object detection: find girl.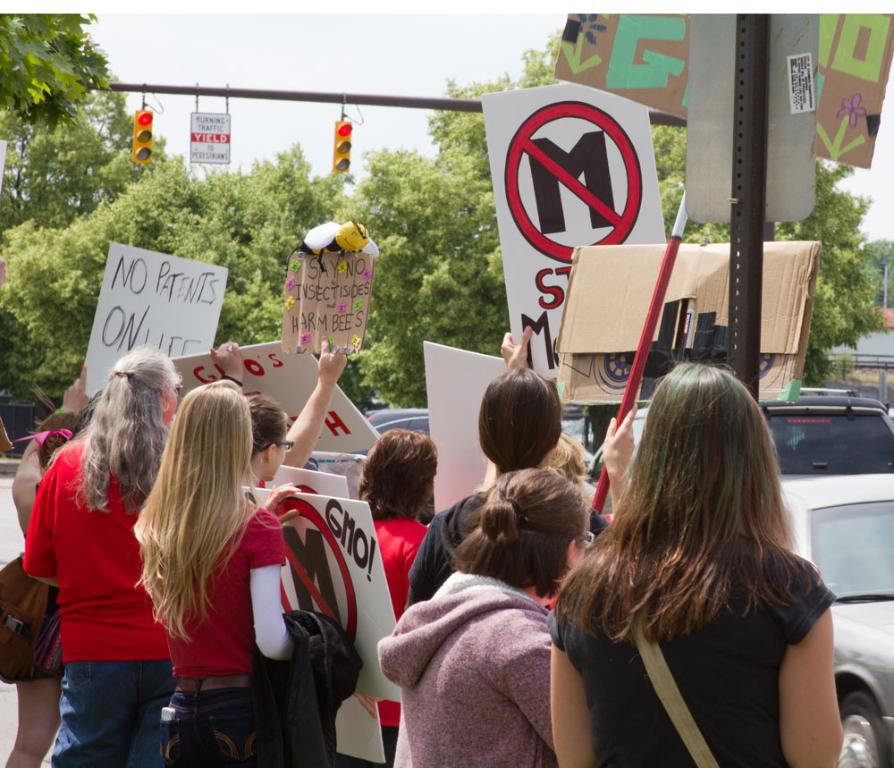
BBox(551, 356, 844, 767).
